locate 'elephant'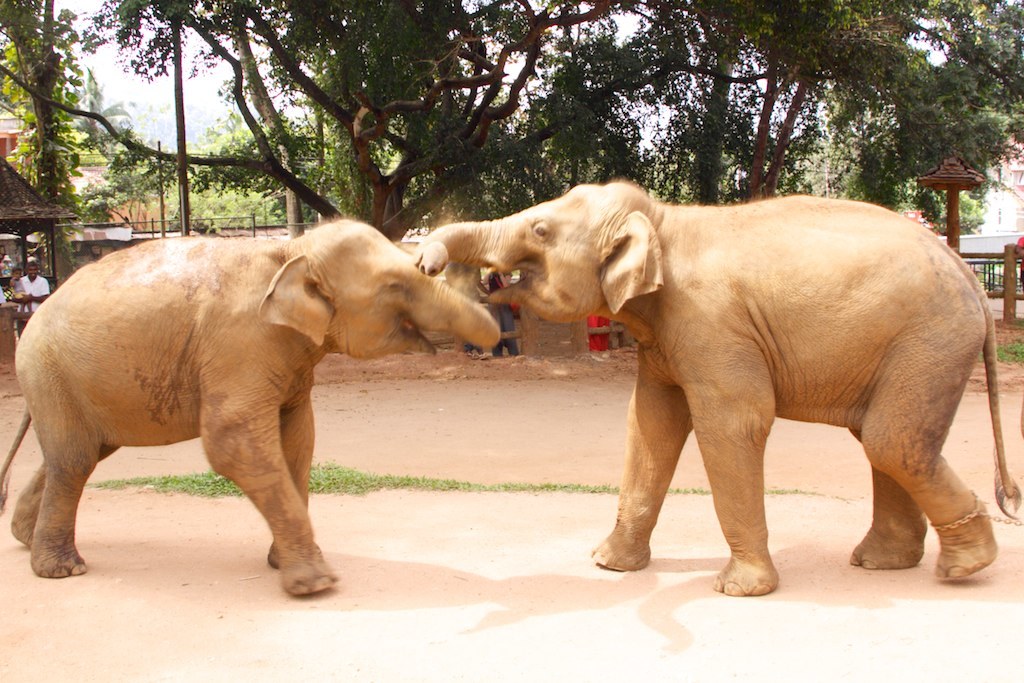
l=14, t=215, r=495, b=590
